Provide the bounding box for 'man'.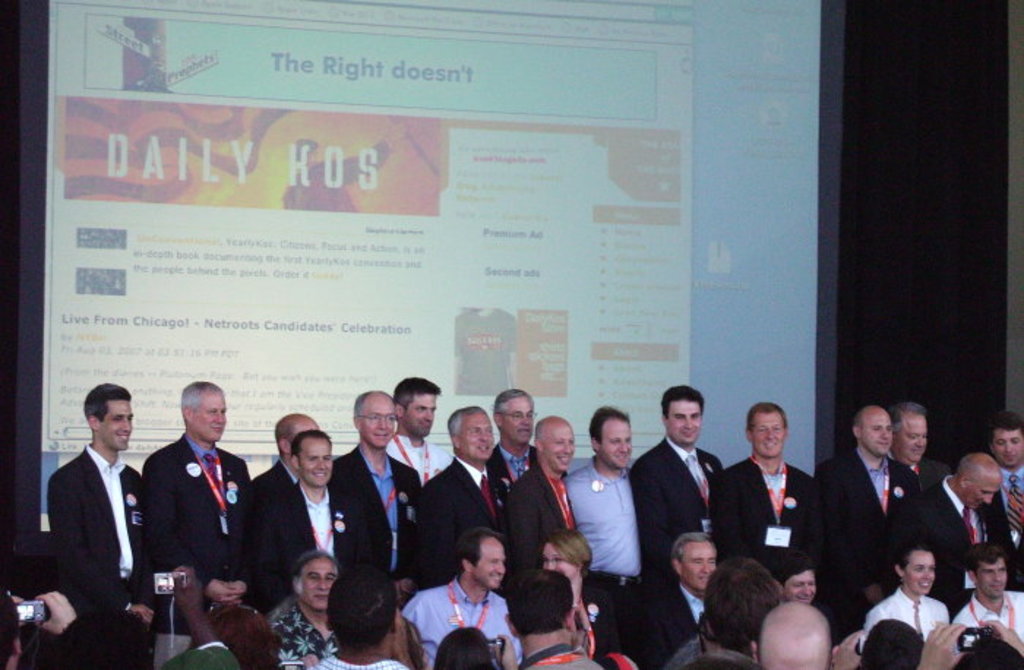
[left=563, top=407, right=645, bottom=654].
